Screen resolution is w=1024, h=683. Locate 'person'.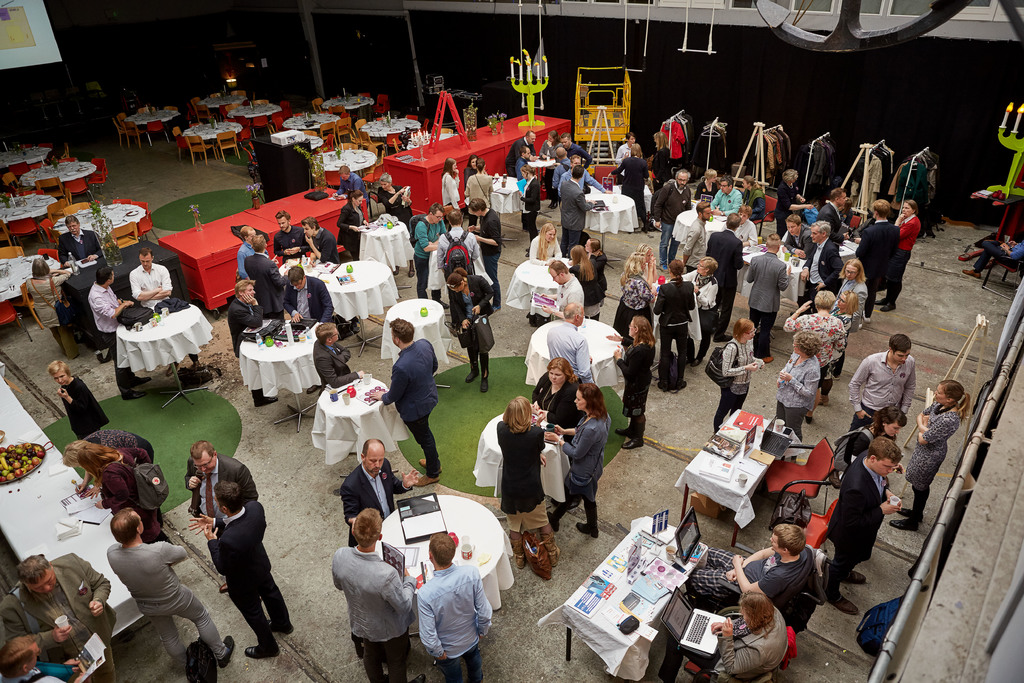
box(59, 215, 101, 263).
